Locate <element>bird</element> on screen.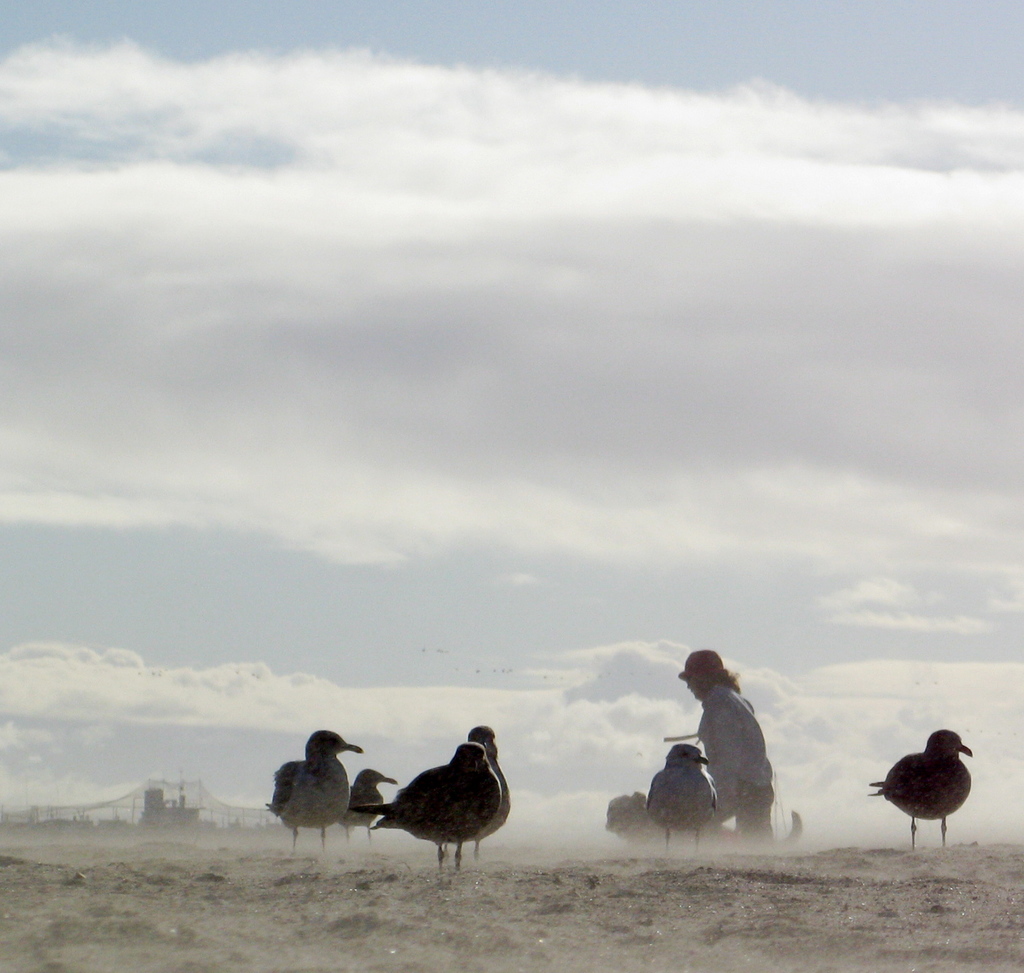
On screen at bbox=[875, 726, 982, 859].
